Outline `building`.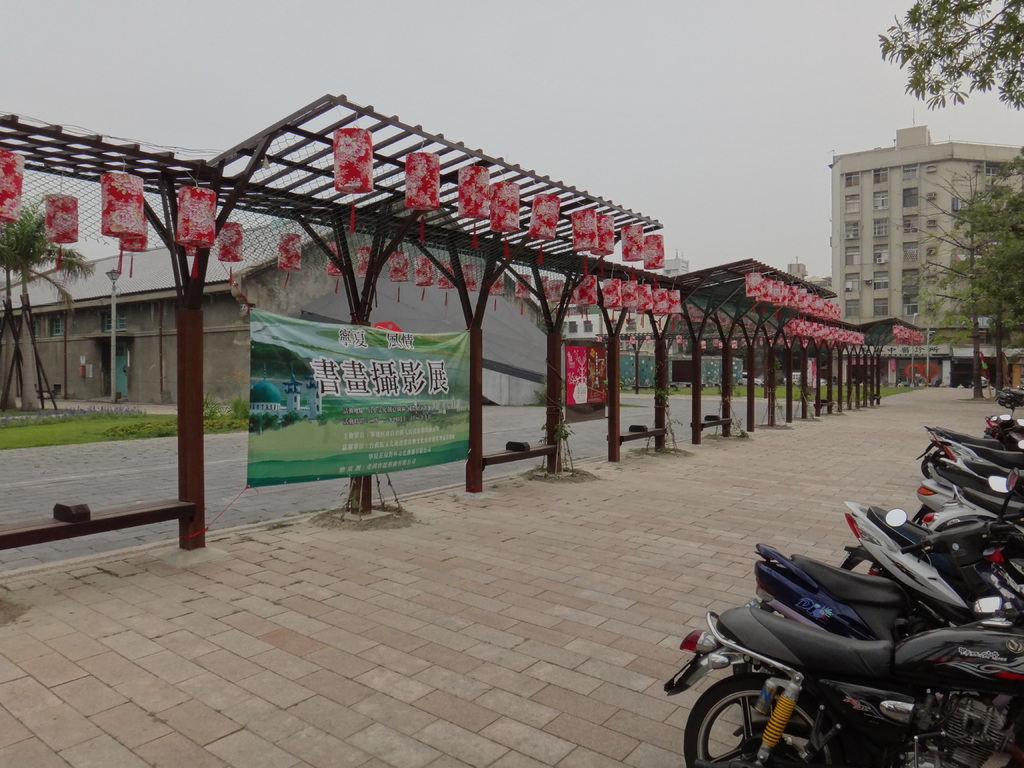
Outline: box=[827, 109, 1023, 328].
